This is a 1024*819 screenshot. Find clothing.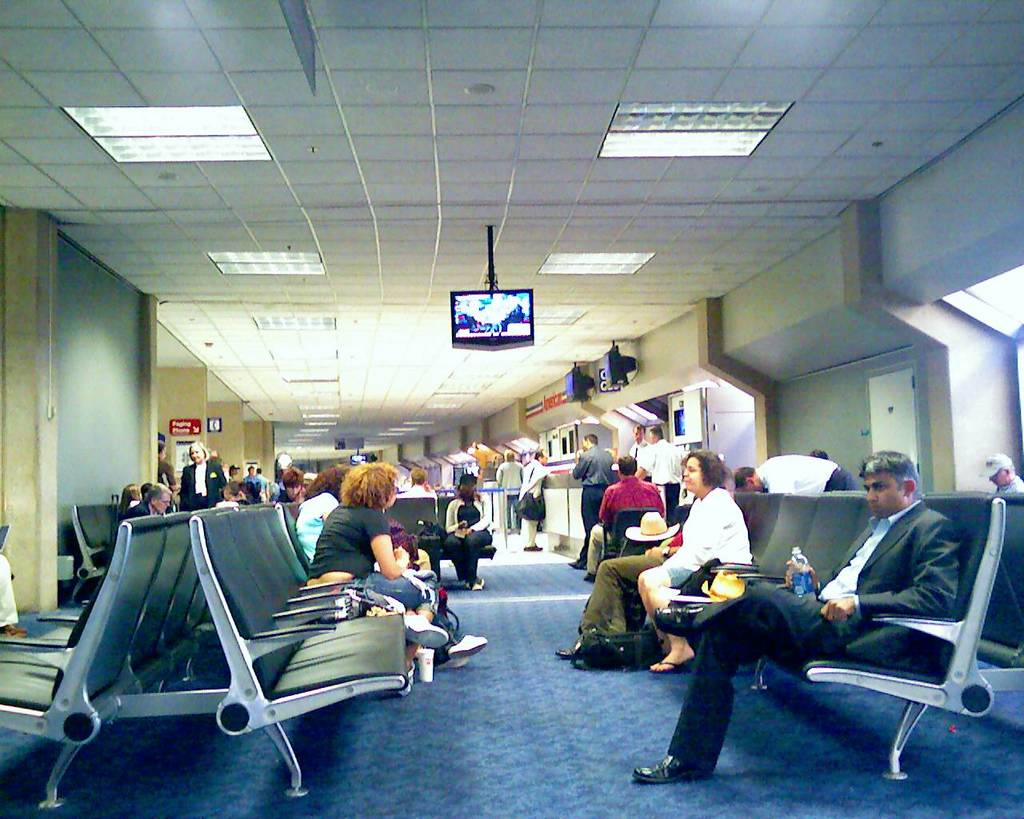
Bounding box: <box>580,481,657,563</box>.
